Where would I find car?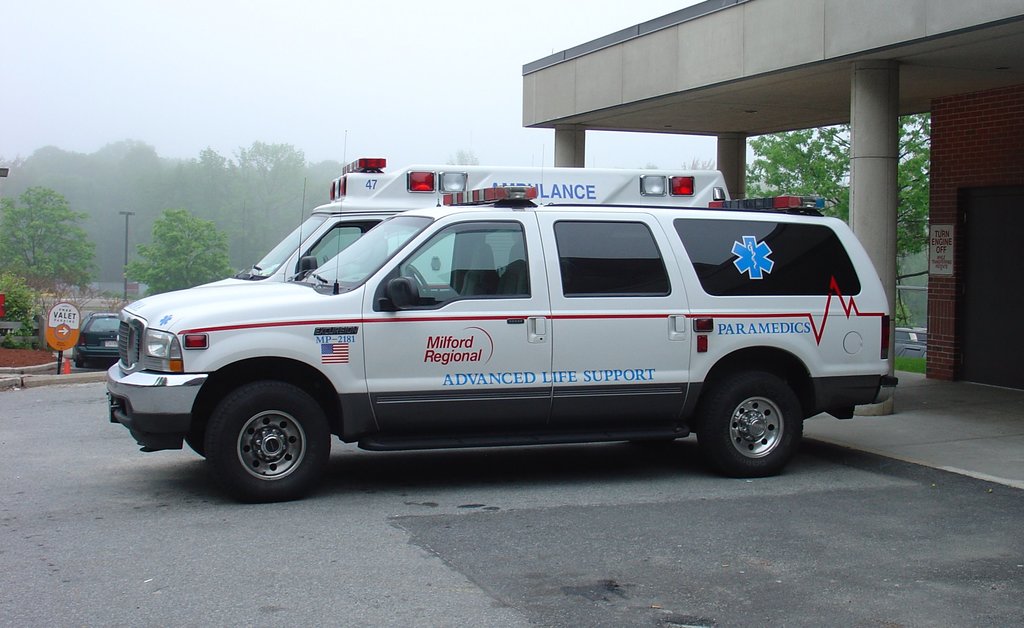
At rect(897, 329, 934, 361).
